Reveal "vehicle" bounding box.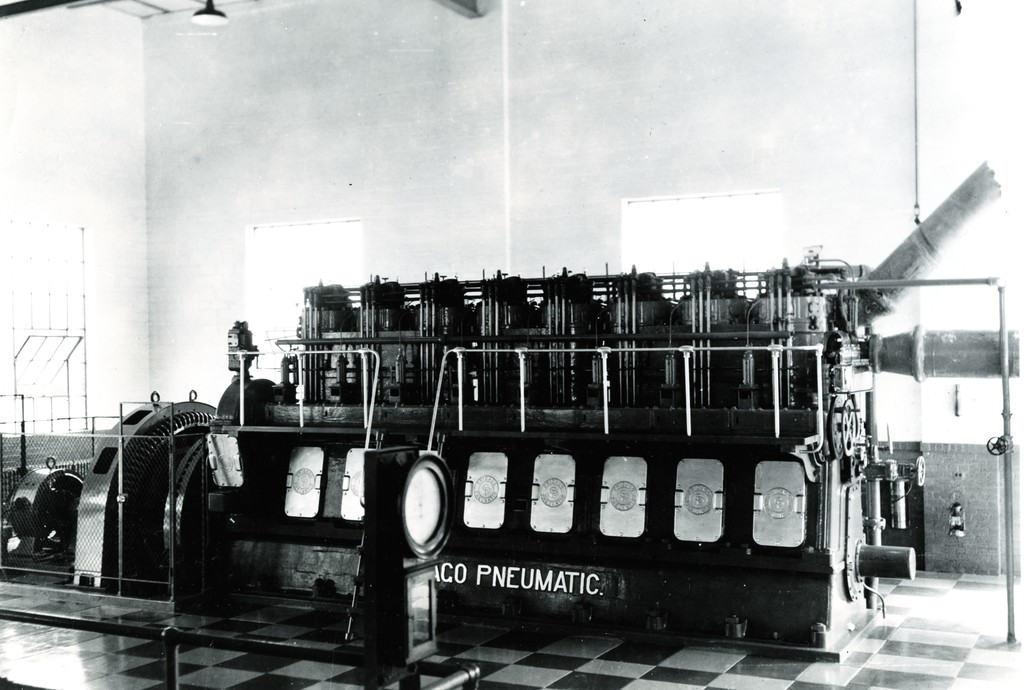
Revealed: {"left": 0, "top": 153, "right": 1000, "bottom": 667}.
